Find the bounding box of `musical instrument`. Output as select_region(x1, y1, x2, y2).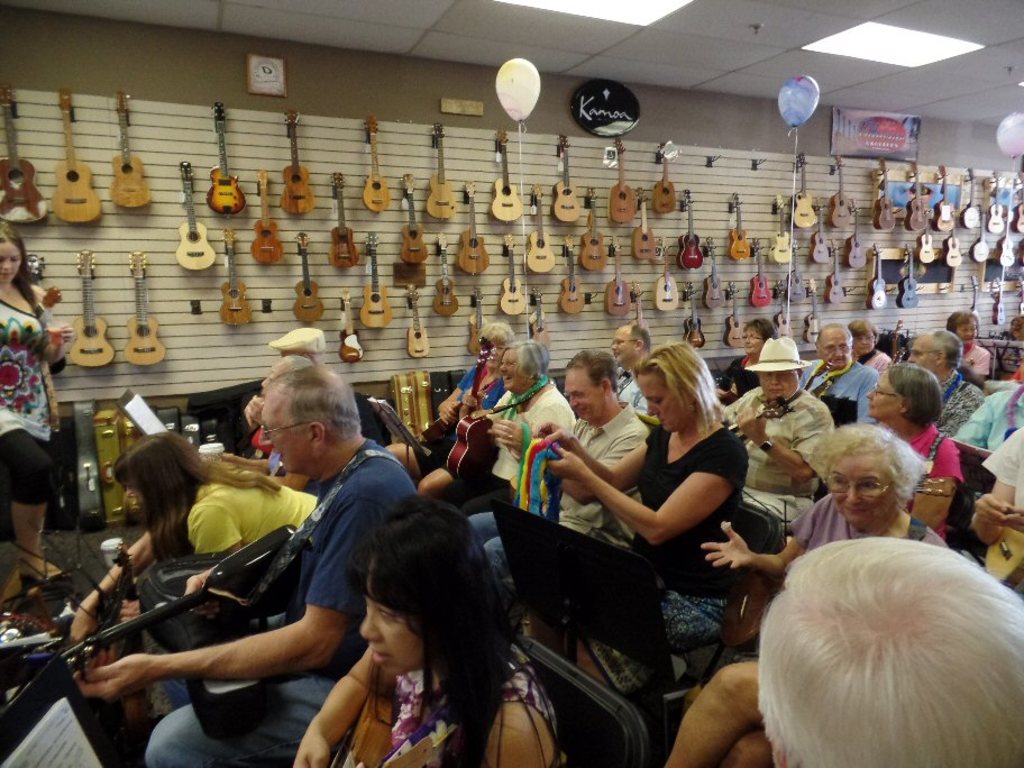
select_region(1016, 167, 1023, 226).
